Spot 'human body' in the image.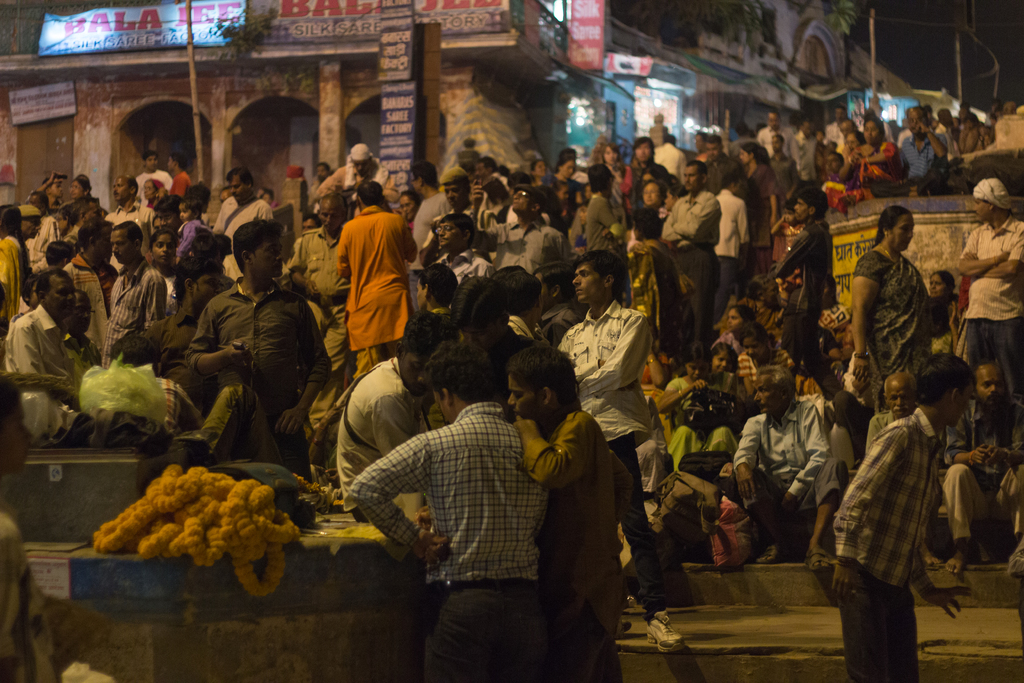
'human body' found at 597/142/623/197.
